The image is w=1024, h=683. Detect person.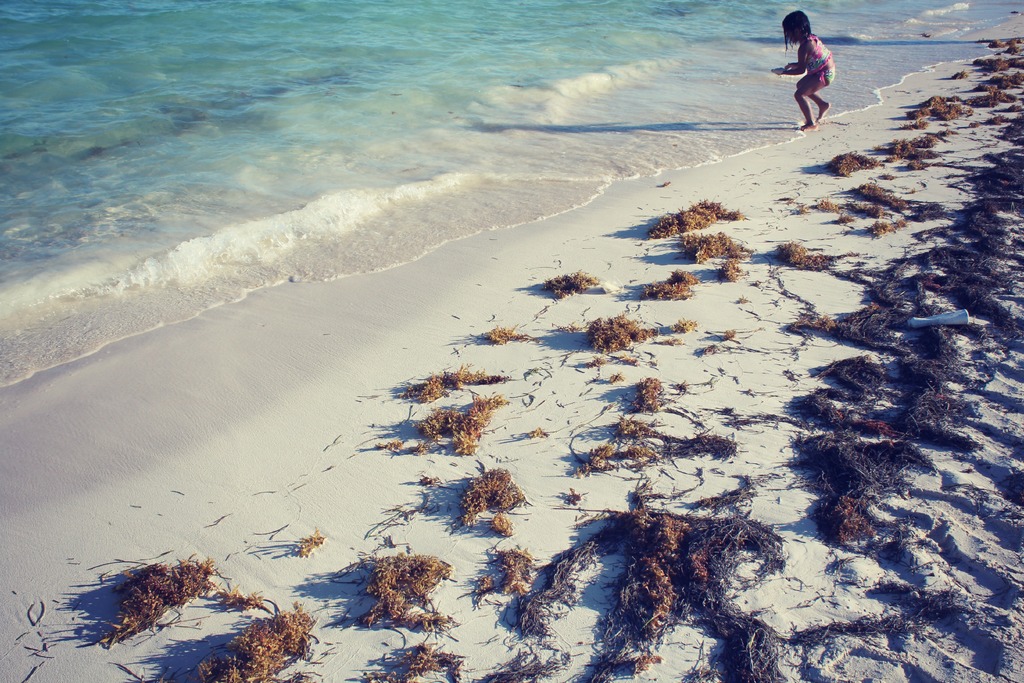
Detection: {"x1": 788, "y1": 0, "x2": 851, "y2": 108}.
